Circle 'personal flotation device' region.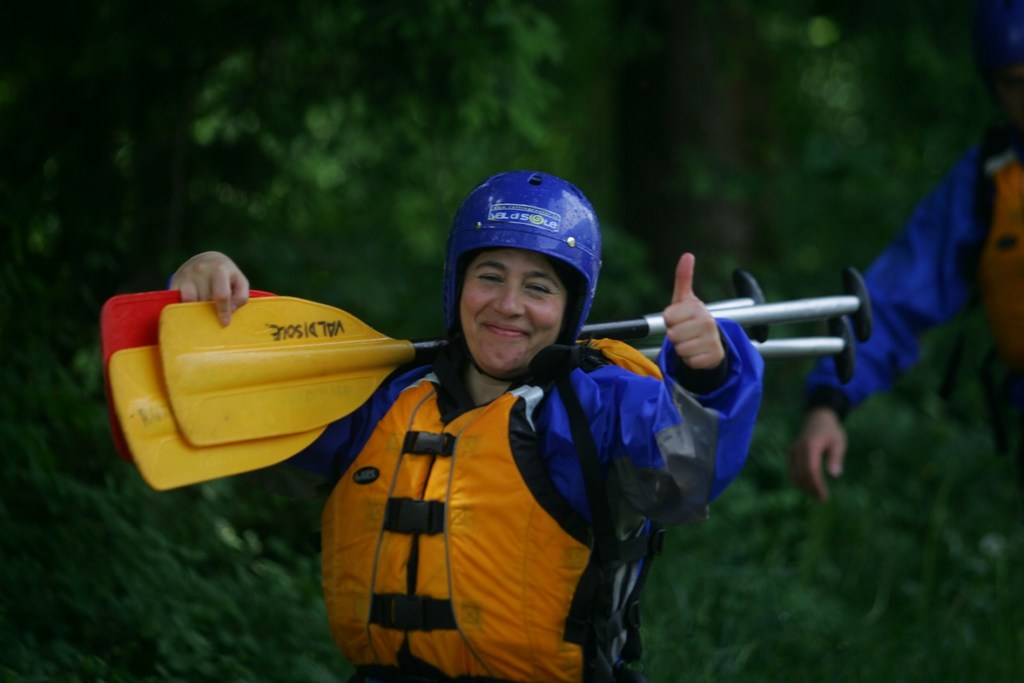
Region: <region>976, 150, 1023, 373</region>.
